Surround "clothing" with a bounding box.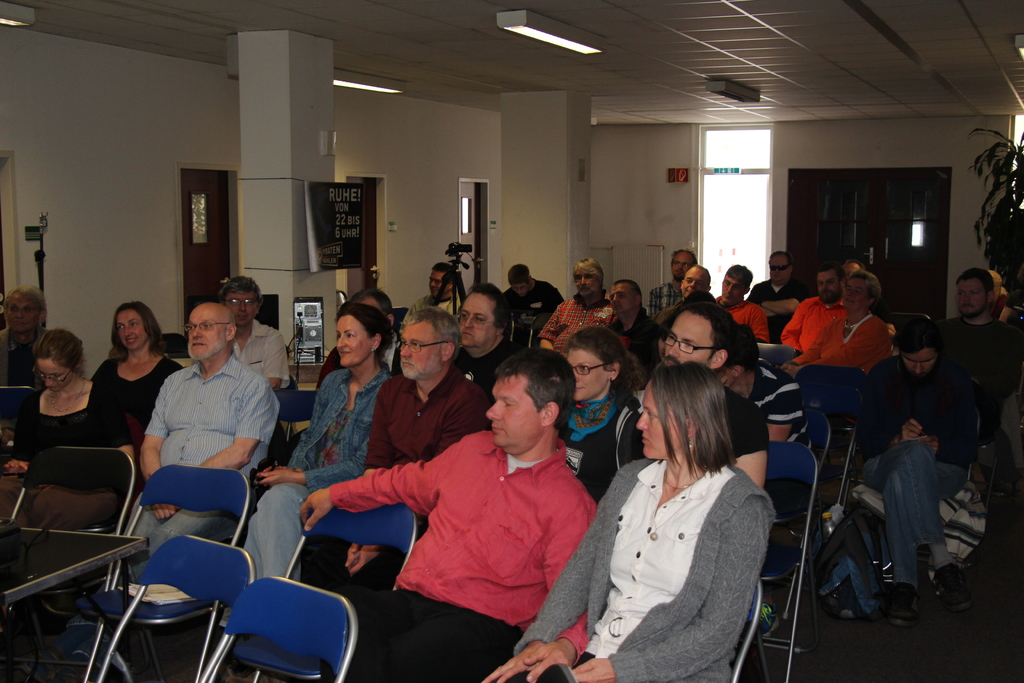
select_region(494, 272, 566, 350).
